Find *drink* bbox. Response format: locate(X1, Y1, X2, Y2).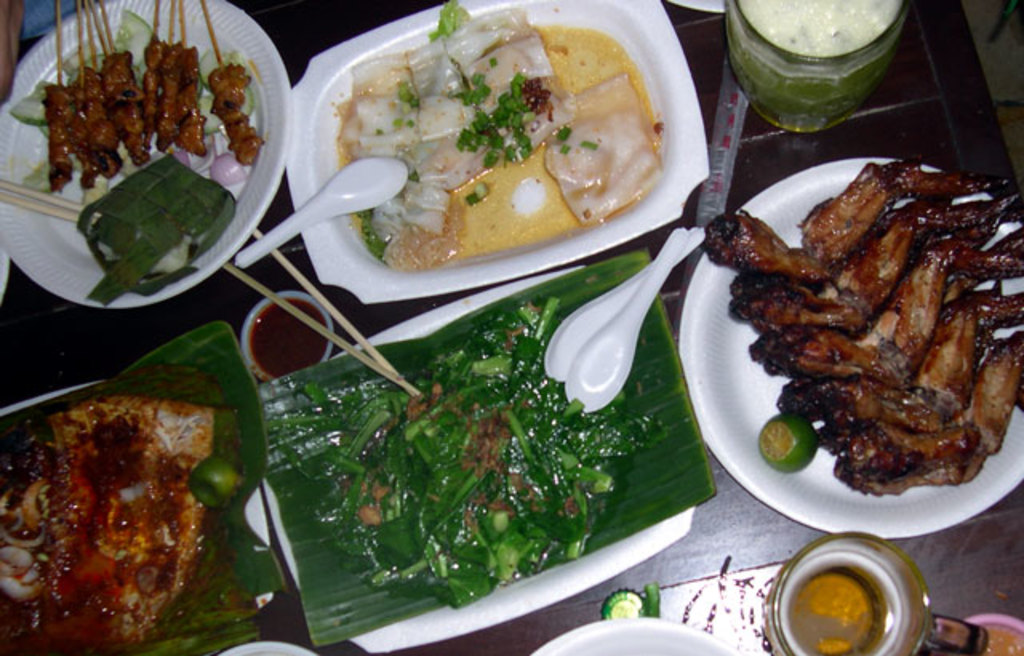
locate(715, 0, 904, 141).
